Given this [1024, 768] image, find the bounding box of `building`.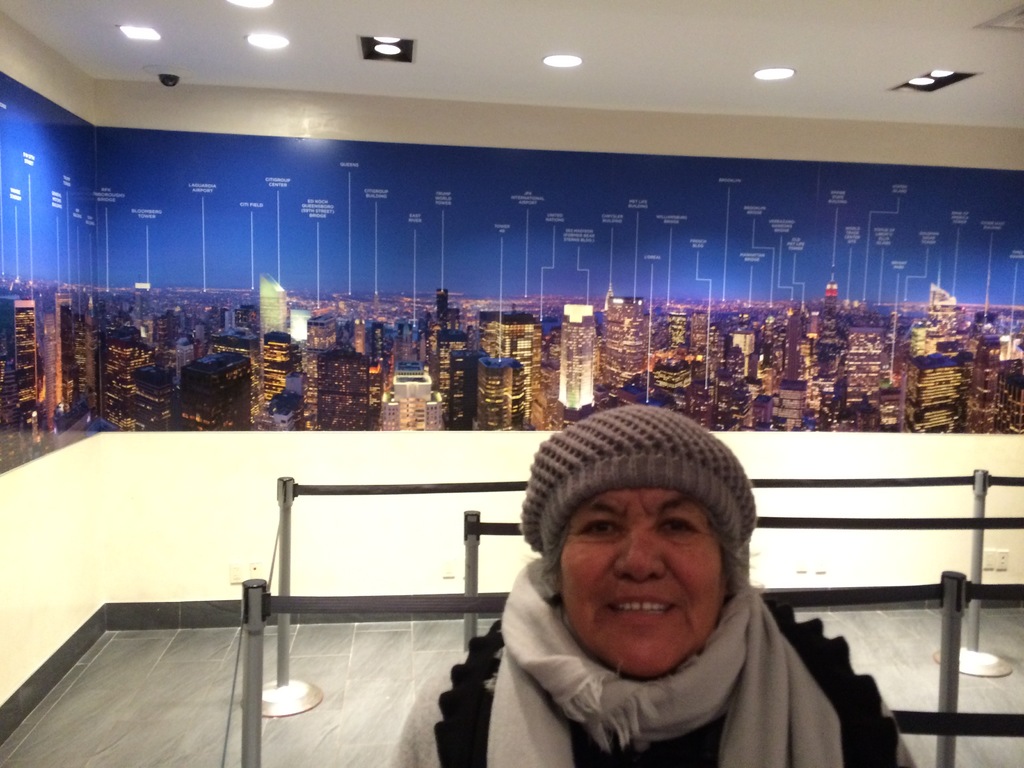
x1=0 y1=0 x2=1023 y2=767.
